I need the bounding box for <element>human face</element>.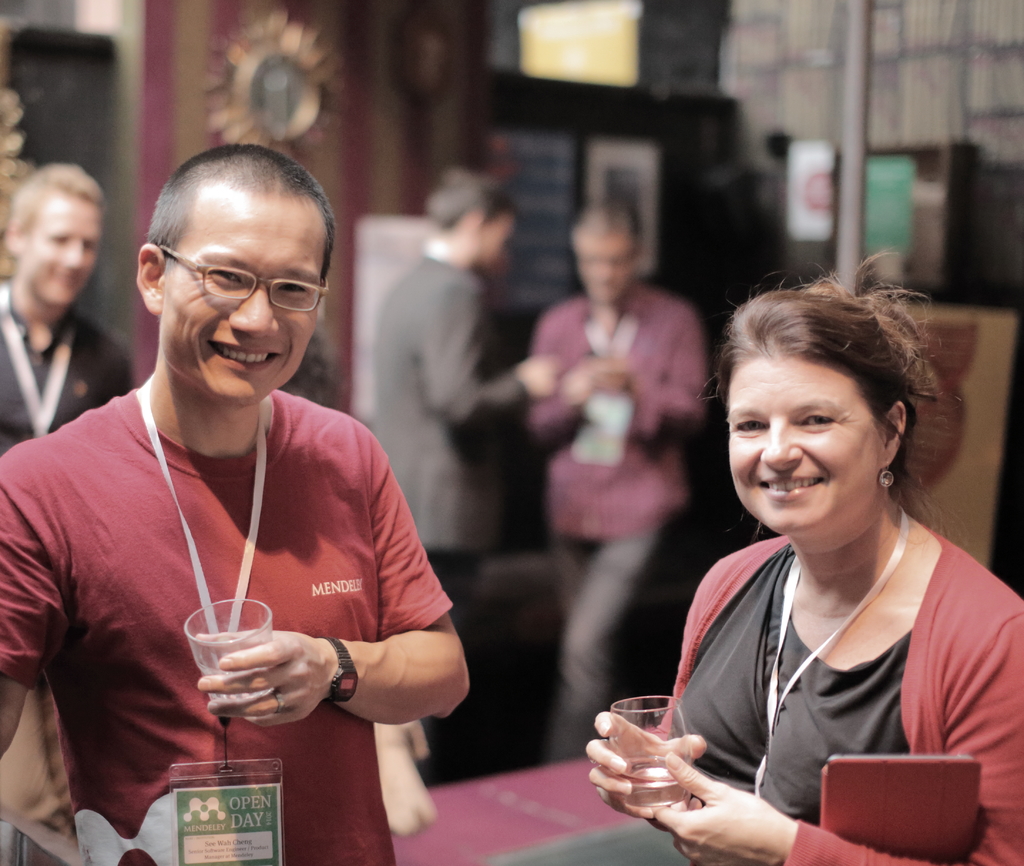
Here it is: 730:363:883:531.
